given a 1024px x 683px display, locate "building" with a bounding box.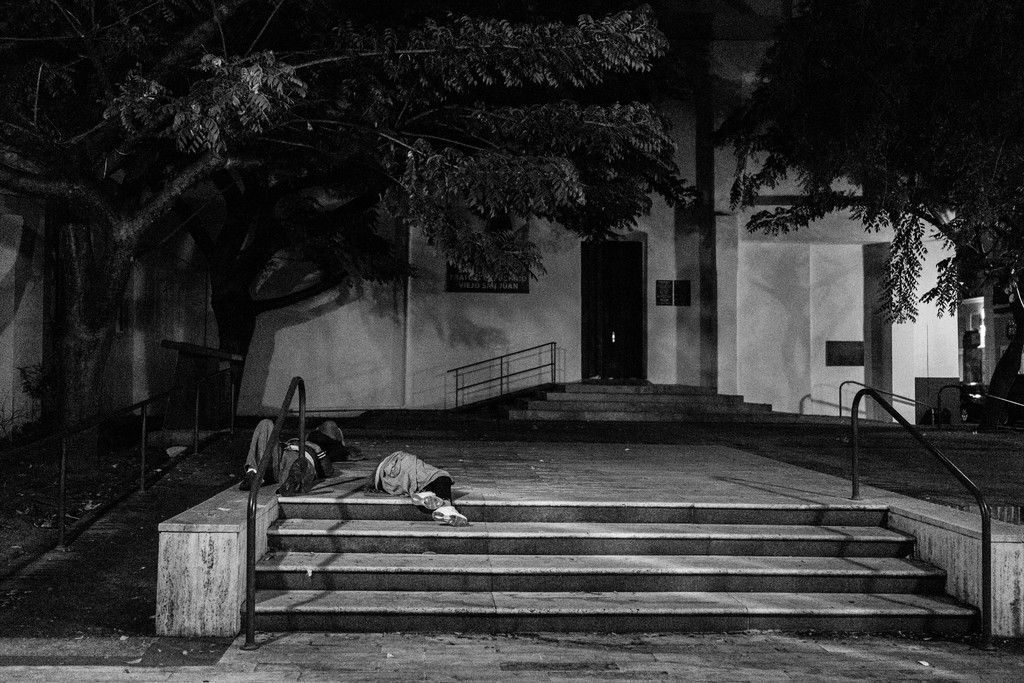
Located: [x1=243, y1=0, x2=967, y2=420].
